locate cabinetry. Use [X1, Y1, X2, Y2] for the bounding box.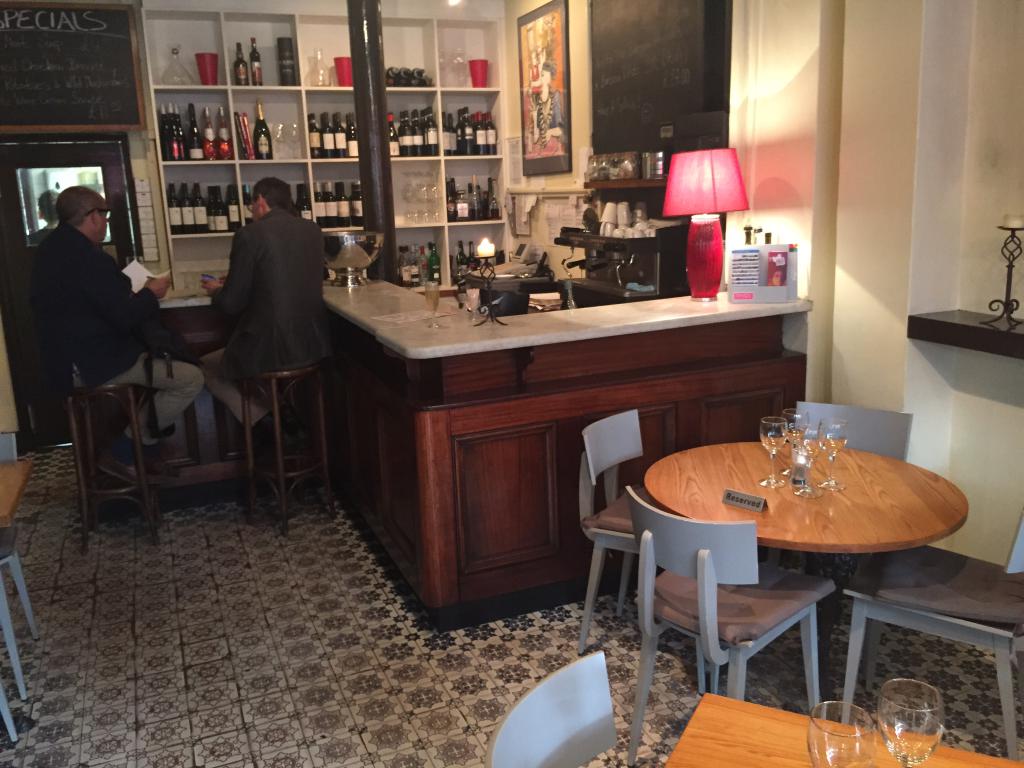
[277, 158, 849, 679].
